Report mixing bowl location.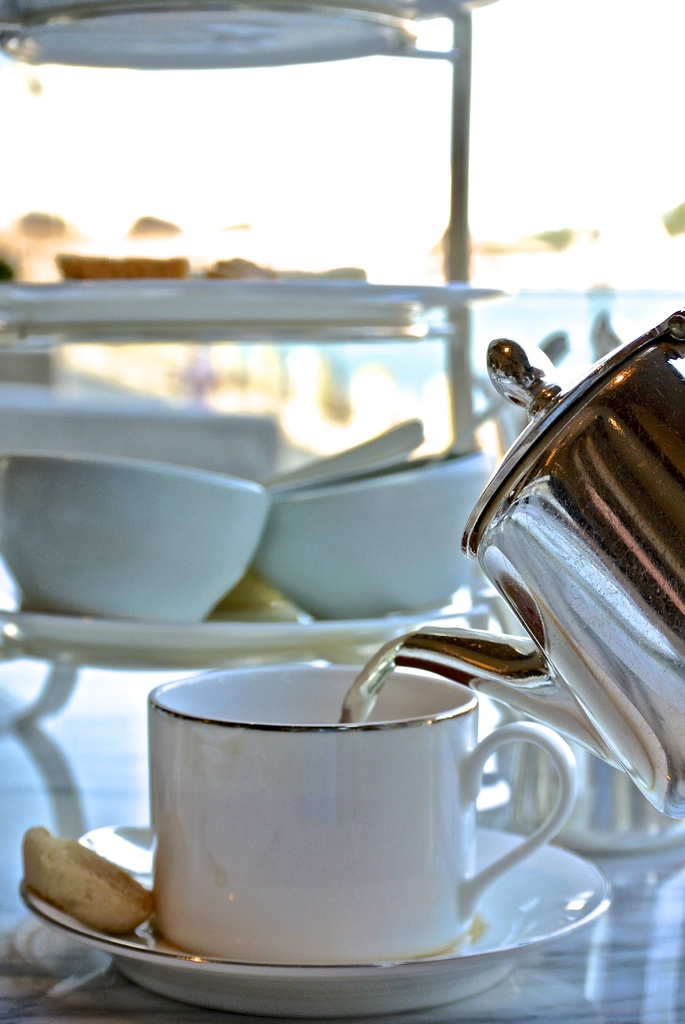
Report: [8, 465, 288, 622].
